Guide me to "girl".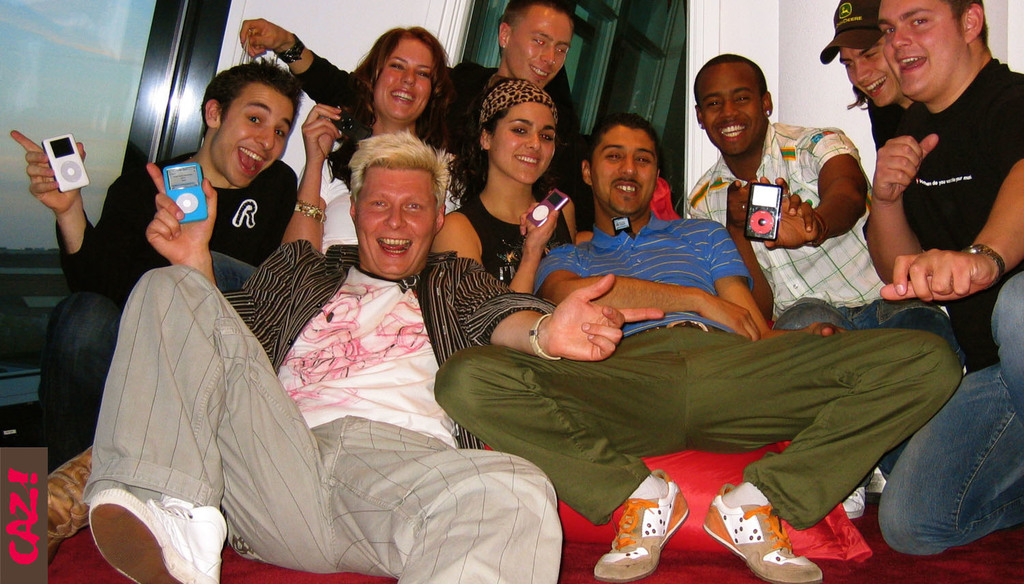
Guidance: select_region(431, 81, 579, 288).
